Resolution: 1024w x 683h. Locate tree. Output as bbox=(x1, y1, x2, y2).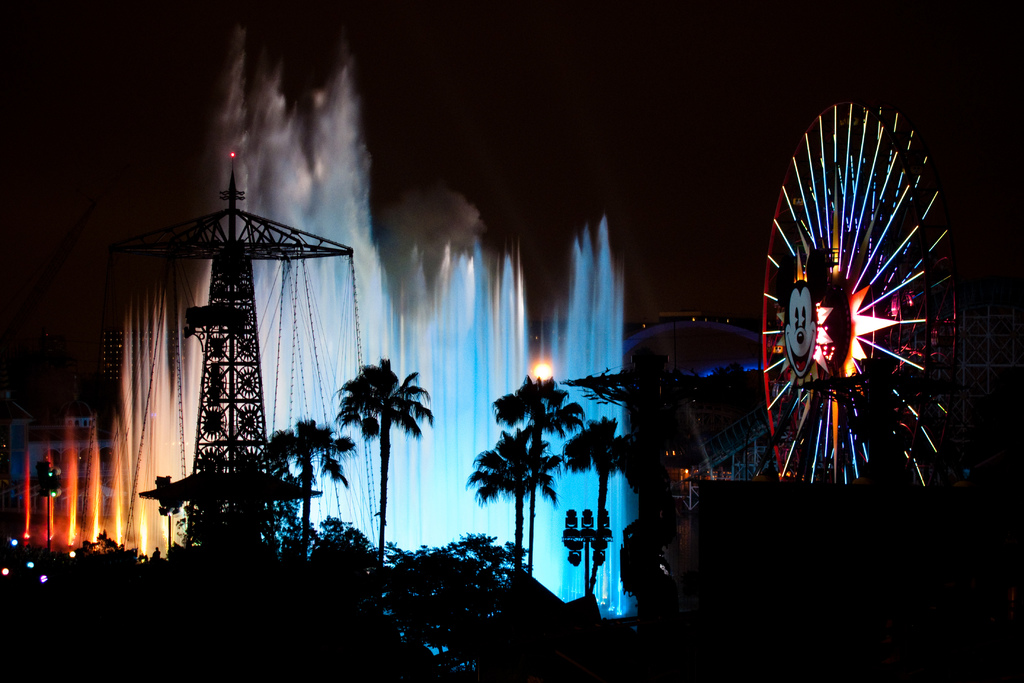
bbox=(259, 413, 360, 566).
